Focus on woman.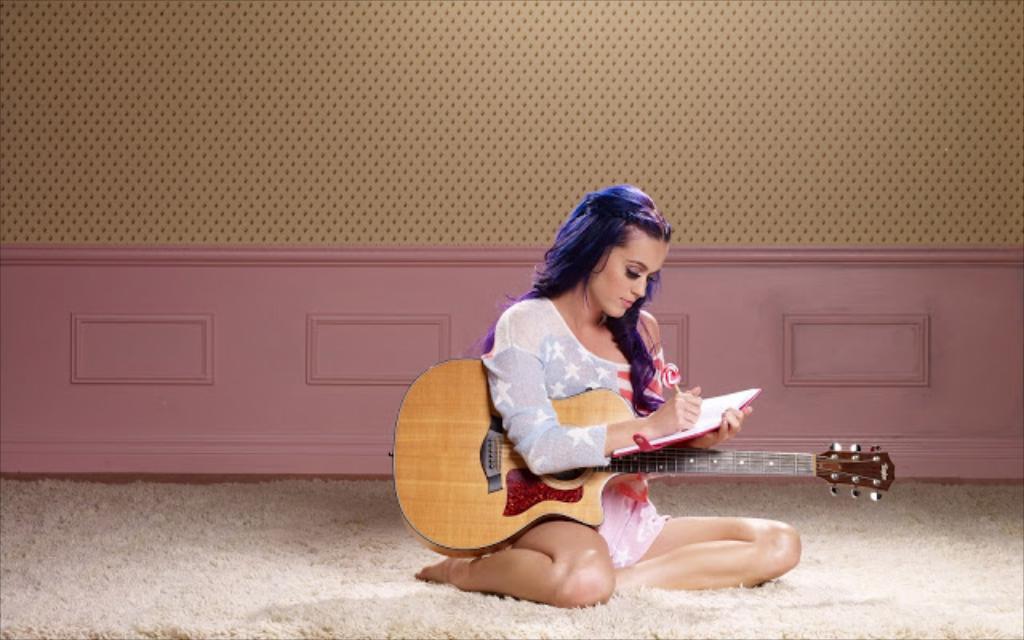
Focused at l=414, t=182, r=813, b=614.
